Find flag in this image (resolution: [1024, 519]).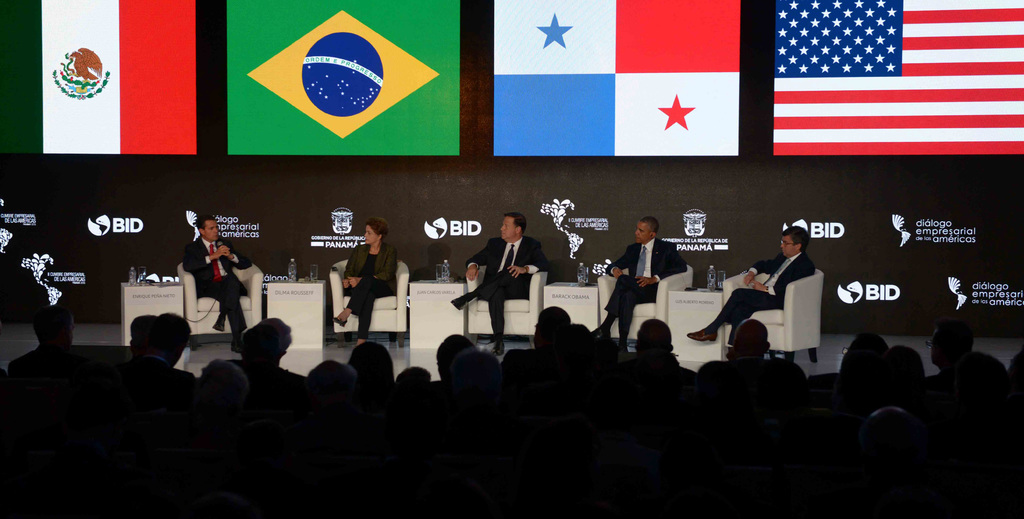
bbox=(484, 0, 748, 165).
